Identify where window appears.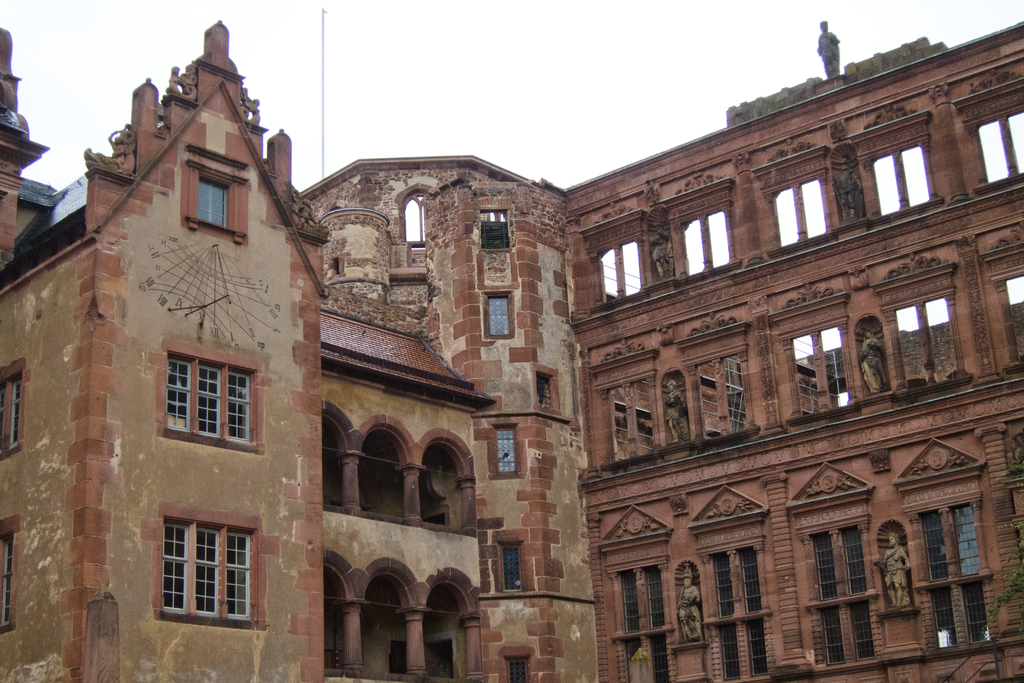
Appears at (486,524,541,603).
